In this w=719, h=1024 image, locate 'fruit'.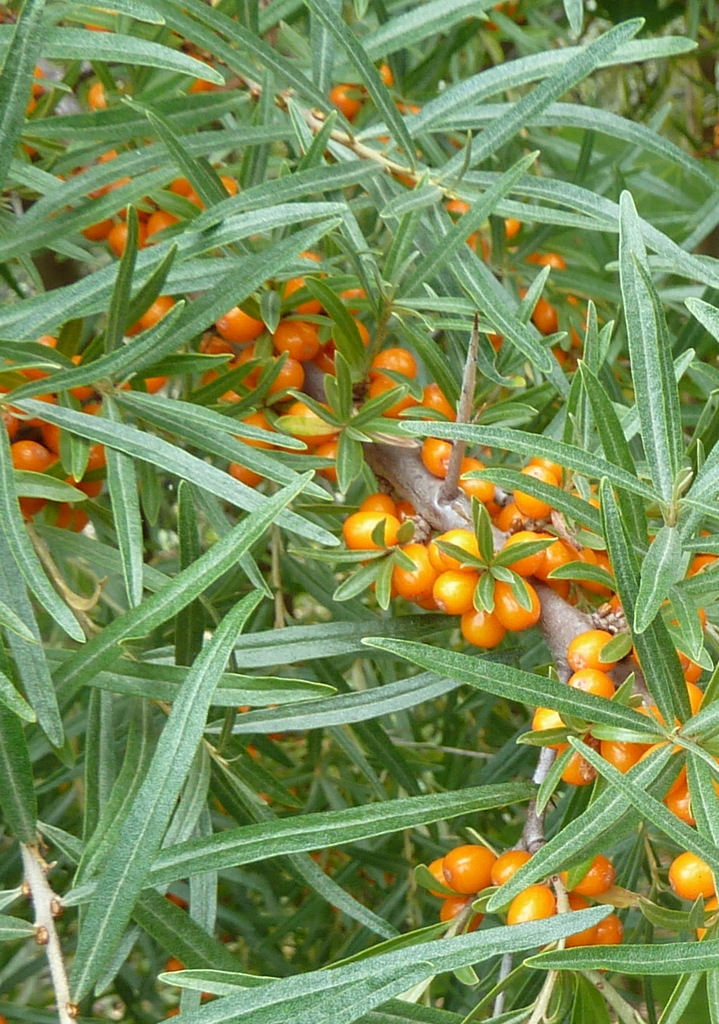
Bounding box: x1=443, y1=845, x2=496, y2=894.
